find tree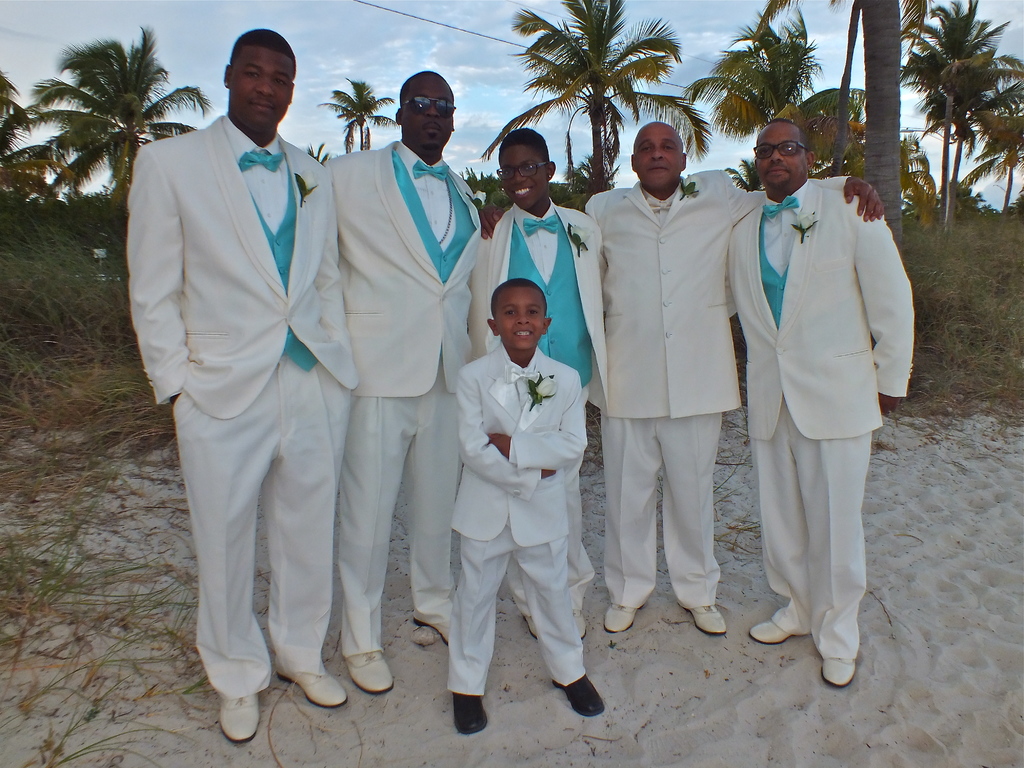
crop(301, 144, 333, 170)
